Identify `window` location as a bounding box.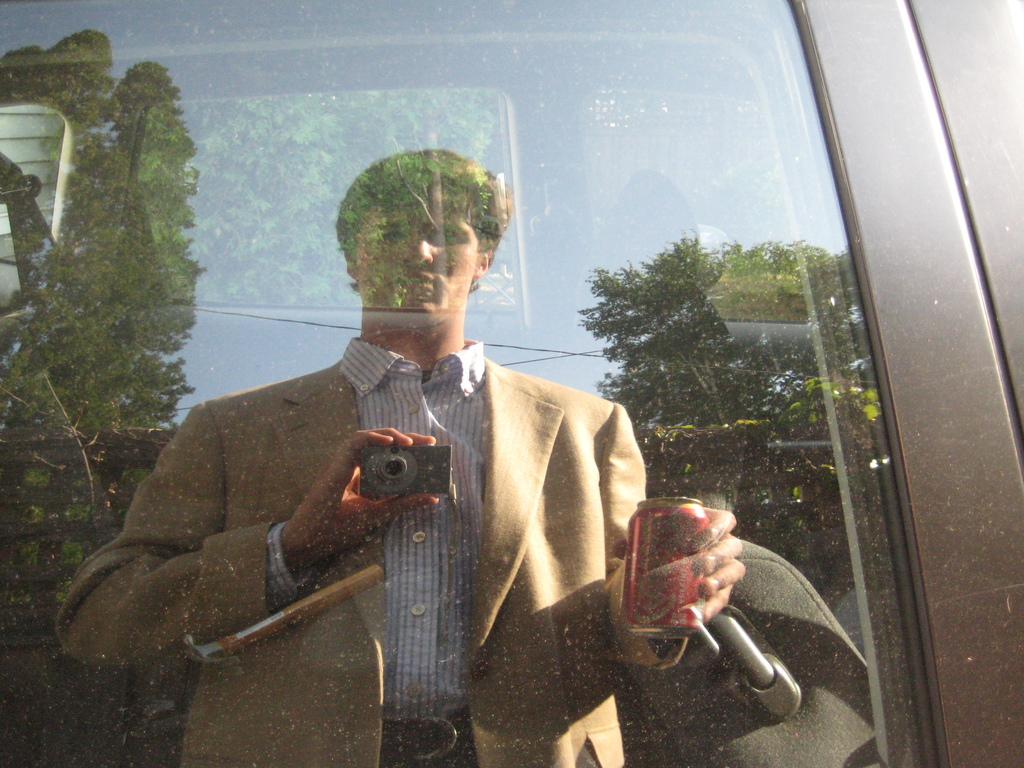
{"x1": 3, "y1": 0, "x2": 963, "y2": 767}.
